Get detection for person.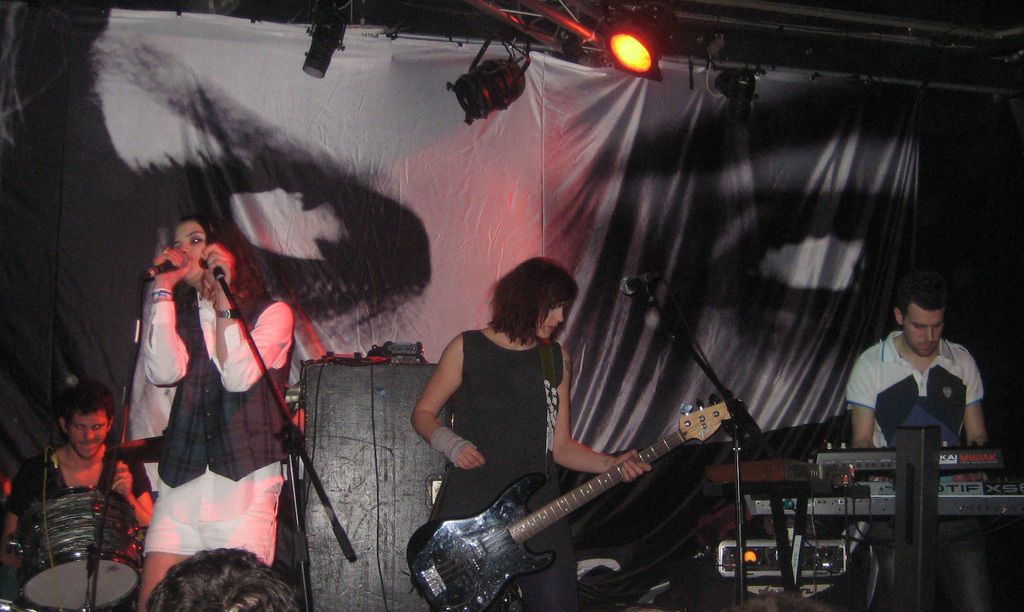
Detection: 114,186,300,598.
